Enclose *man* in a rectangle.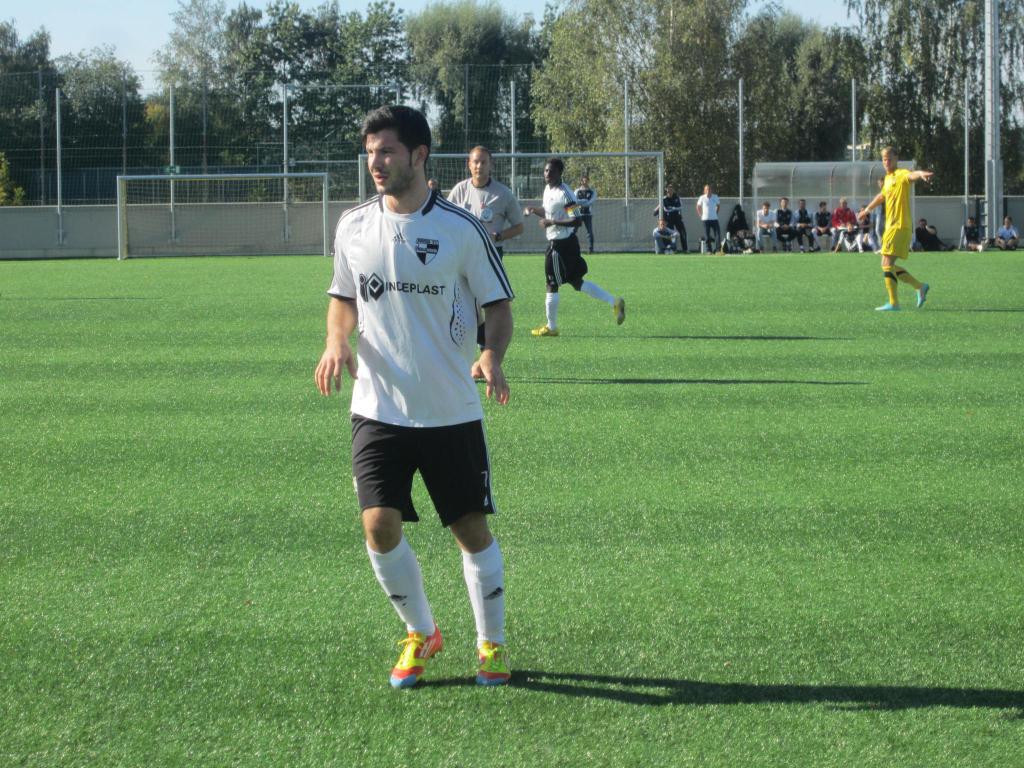
crop(653, 185, 690, 253).
